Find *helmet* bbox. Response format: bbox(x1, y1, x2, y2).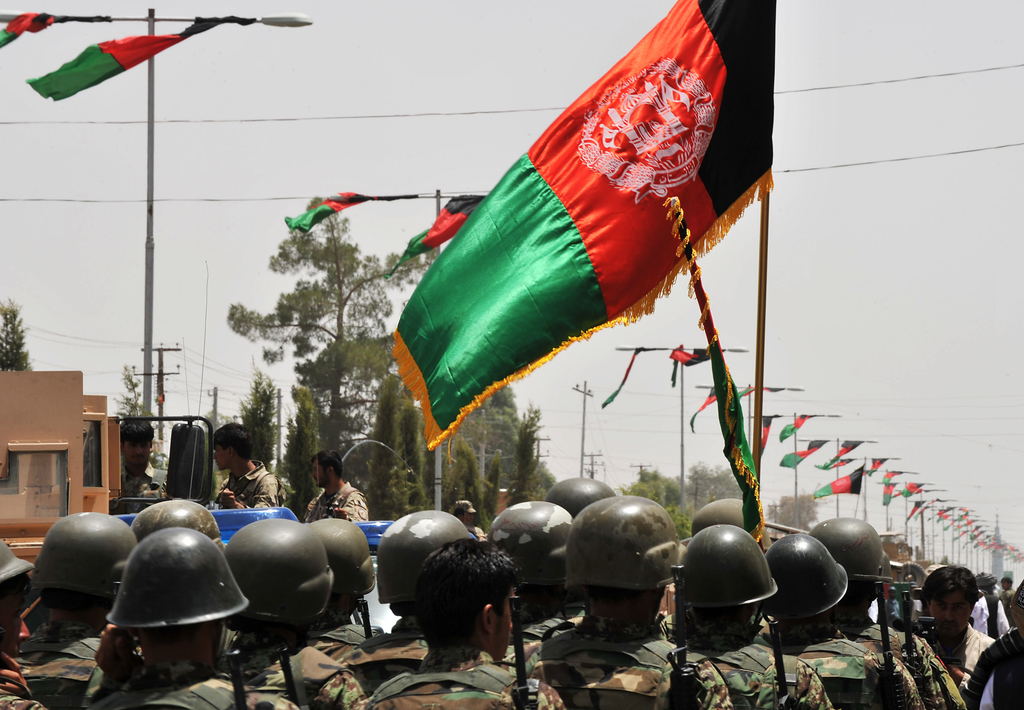
bbox(582, 486, 687, 604).
